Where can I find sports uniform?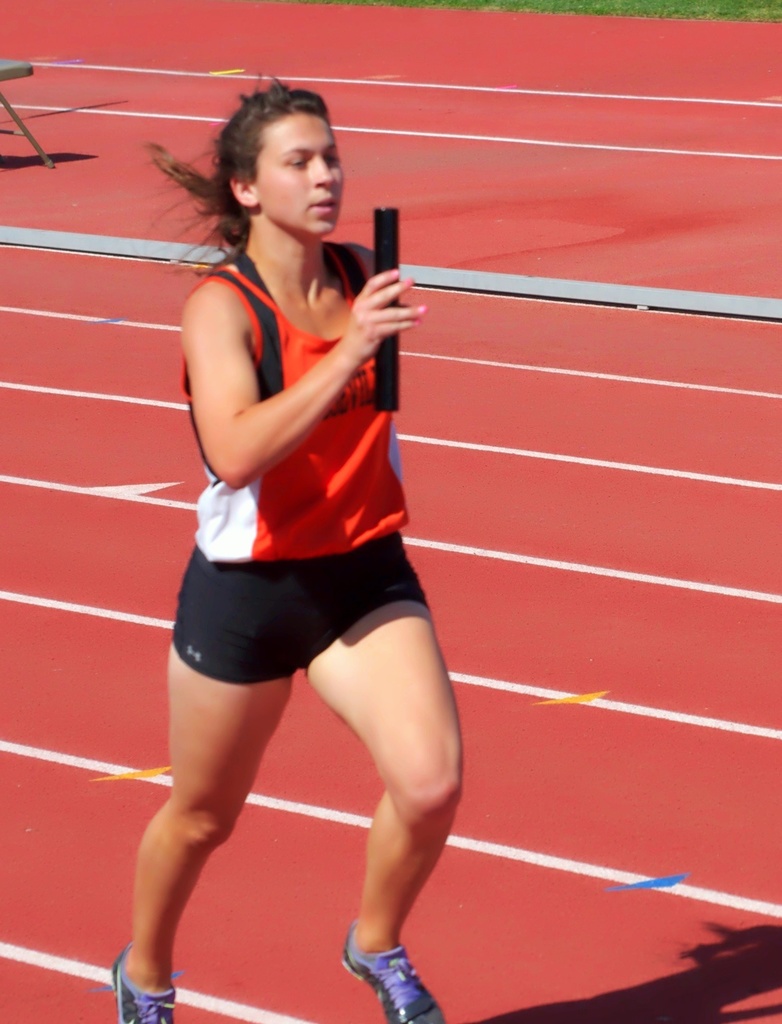
You can find it at (x1=110, y1=247, x2=453, y2=1023).
